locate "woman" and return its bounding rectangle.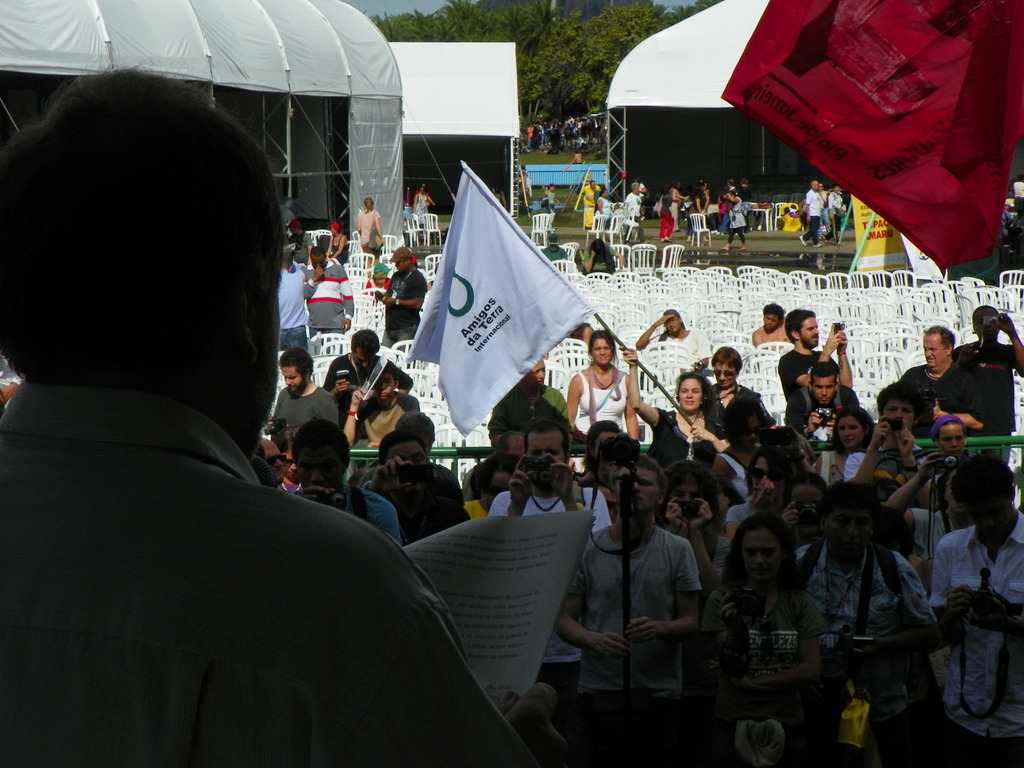
[left=692, top=512, right=838, bottom=764].
